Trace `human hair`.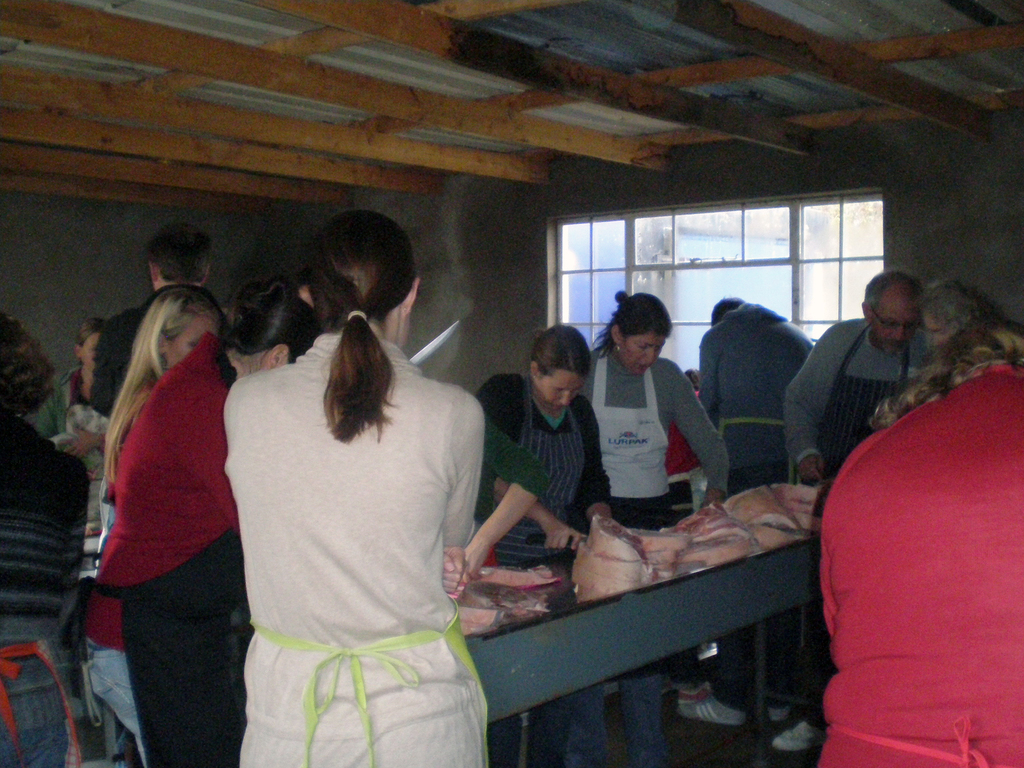
Traced to box=[863, 269, 920, 316].
